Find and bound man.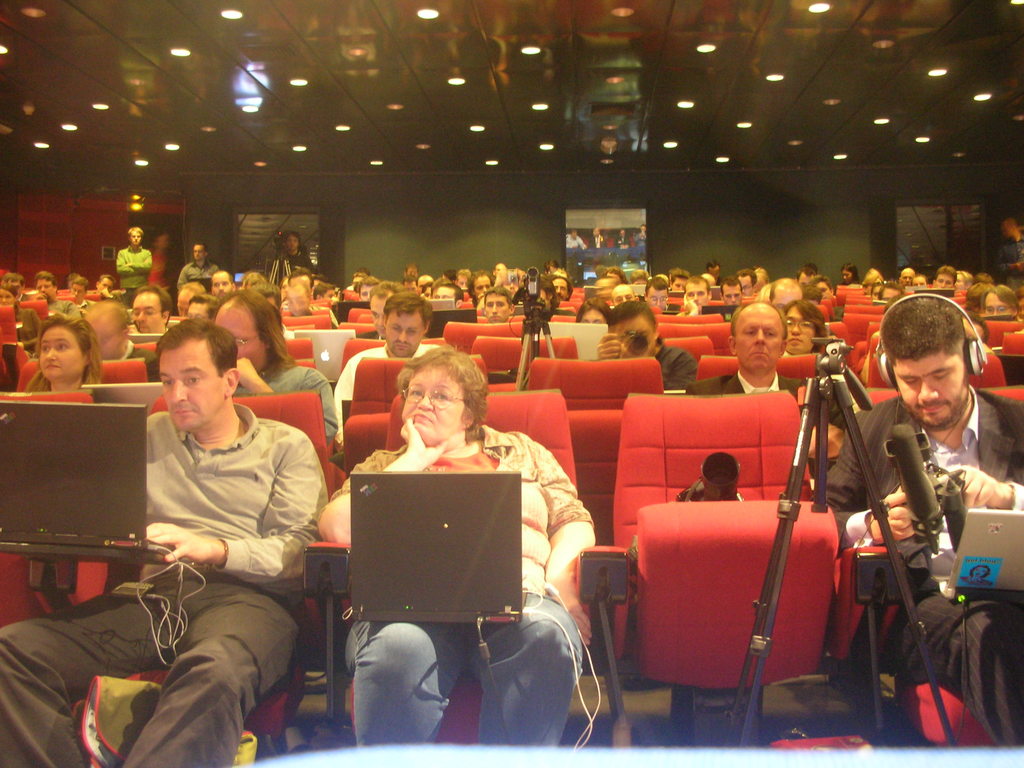
Bound: {"x1": 645, "y1": 280, "x2": 674, "y2": 311}.
